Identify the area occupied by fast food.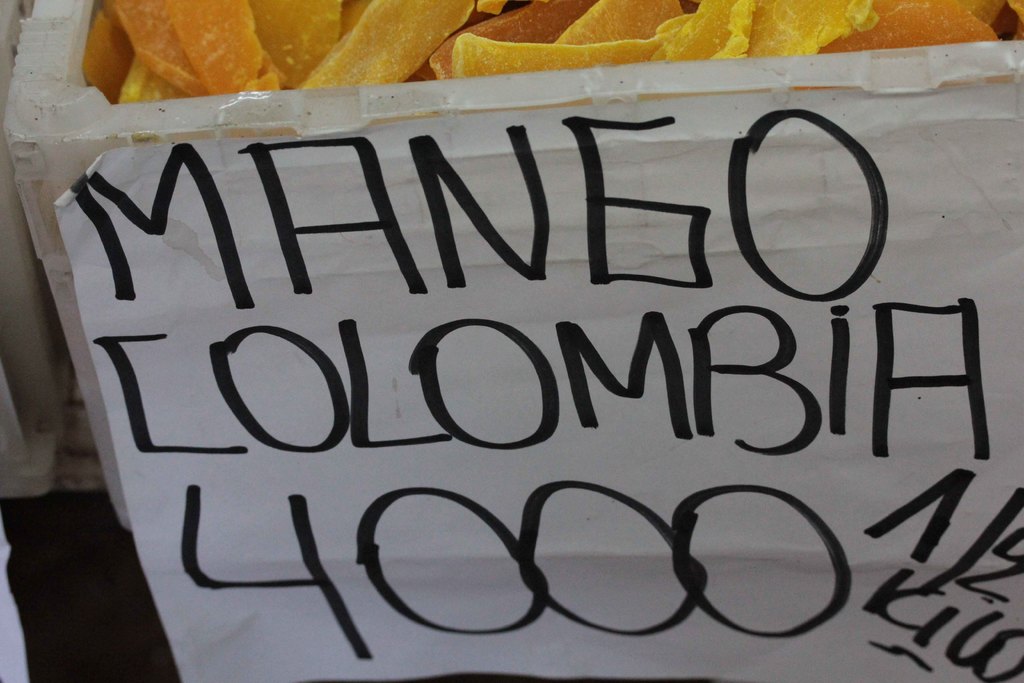
Area: (left=241, top=0, right=344, bottom=89).
